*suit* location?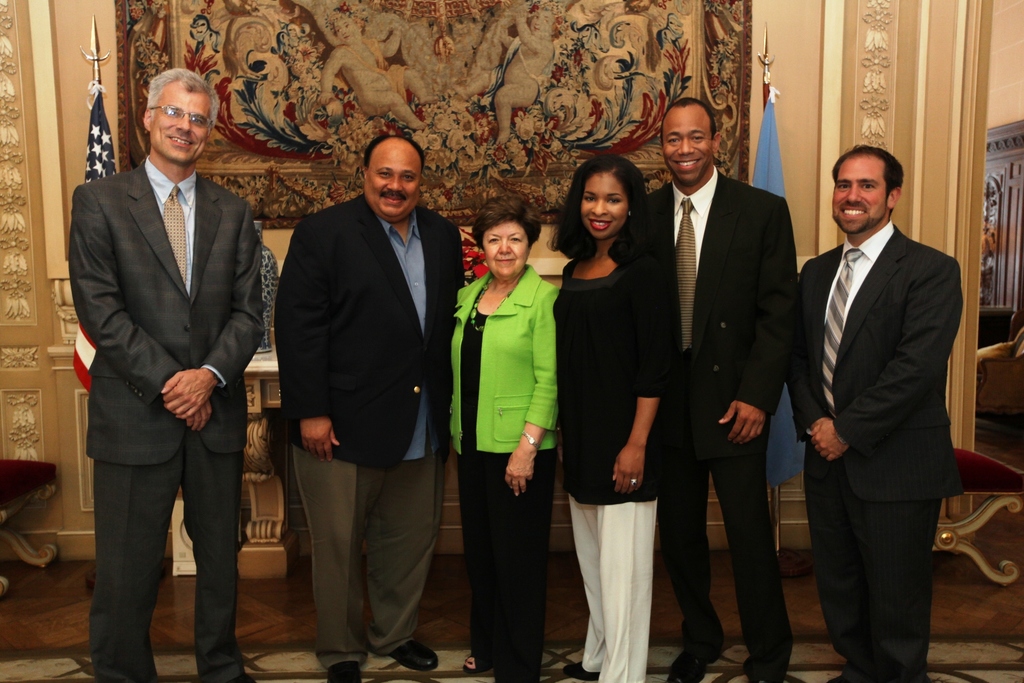
(x1=642, y1=167, x2=798, y2=682)
